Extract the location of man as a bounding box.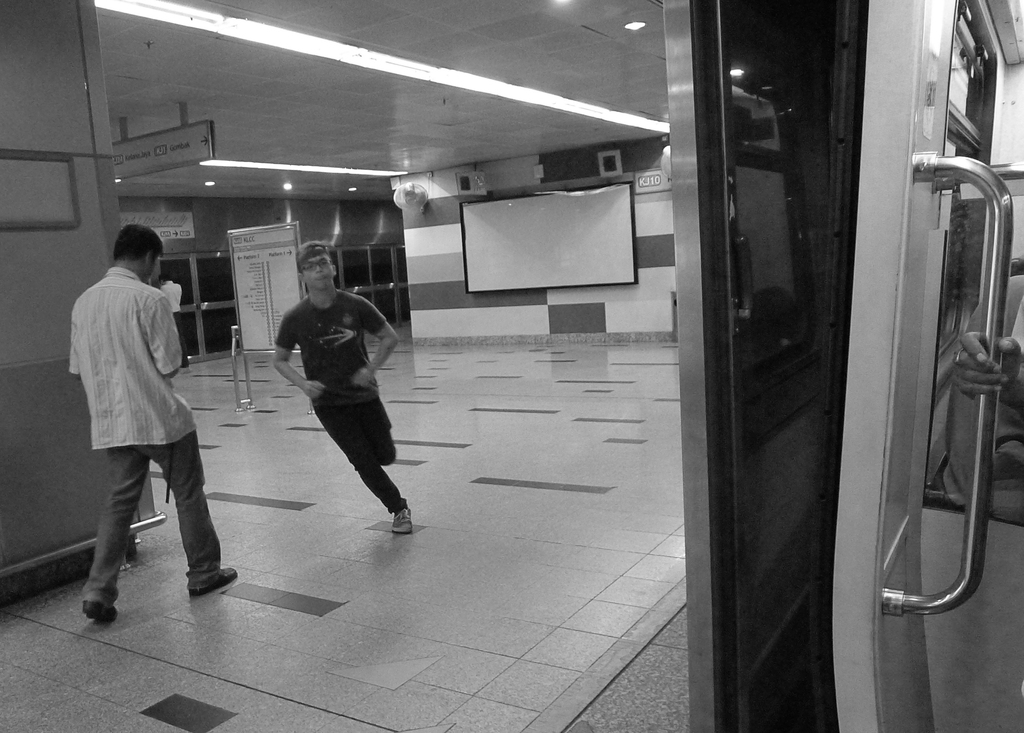
81,220,238,622.
